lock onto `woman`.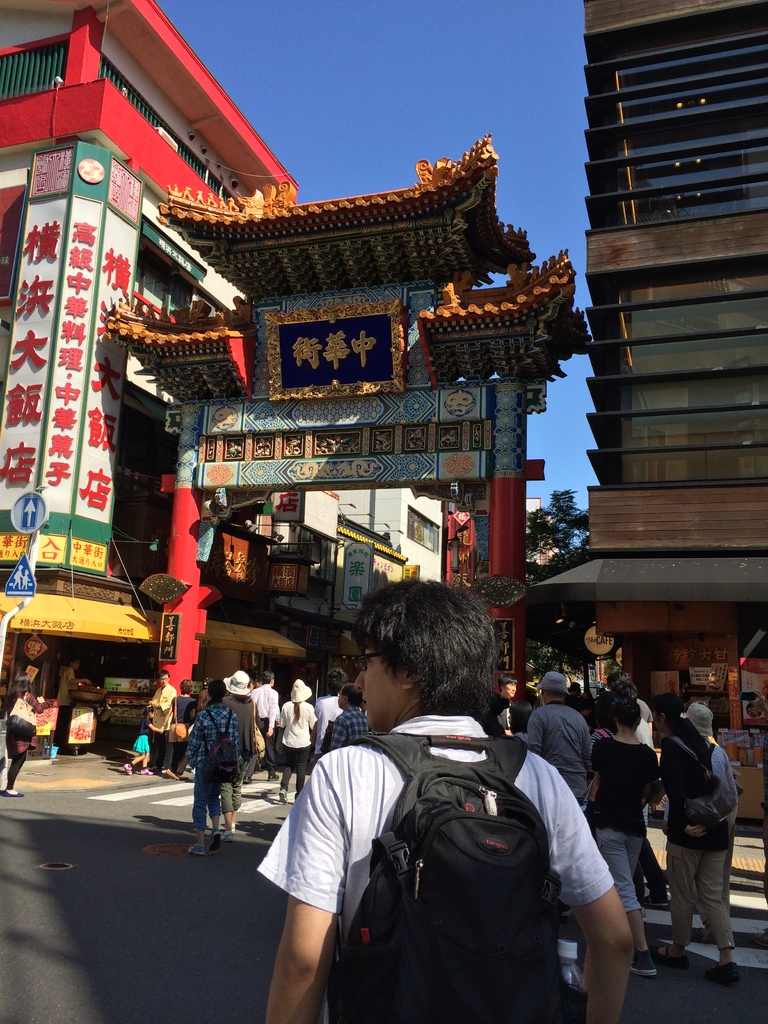
Locked: left=585, top=694, right=665, bottom=969.
